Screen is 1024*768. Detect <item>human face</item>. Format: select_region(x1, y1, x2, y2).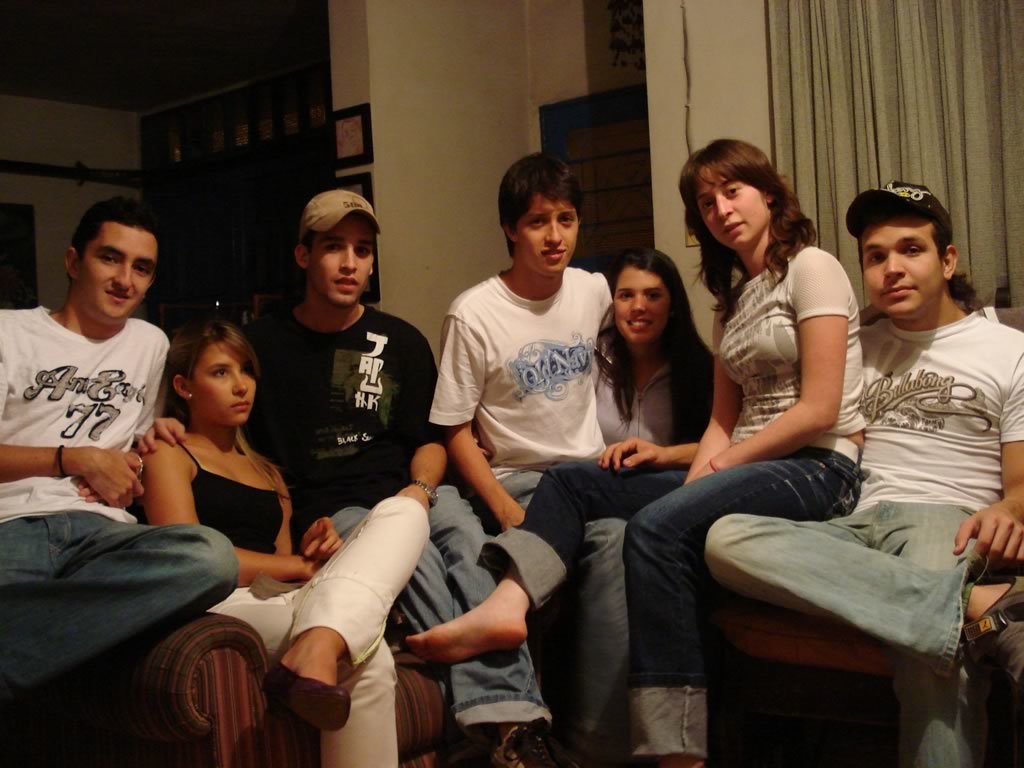
select_region(692, 163, 766, 250).
